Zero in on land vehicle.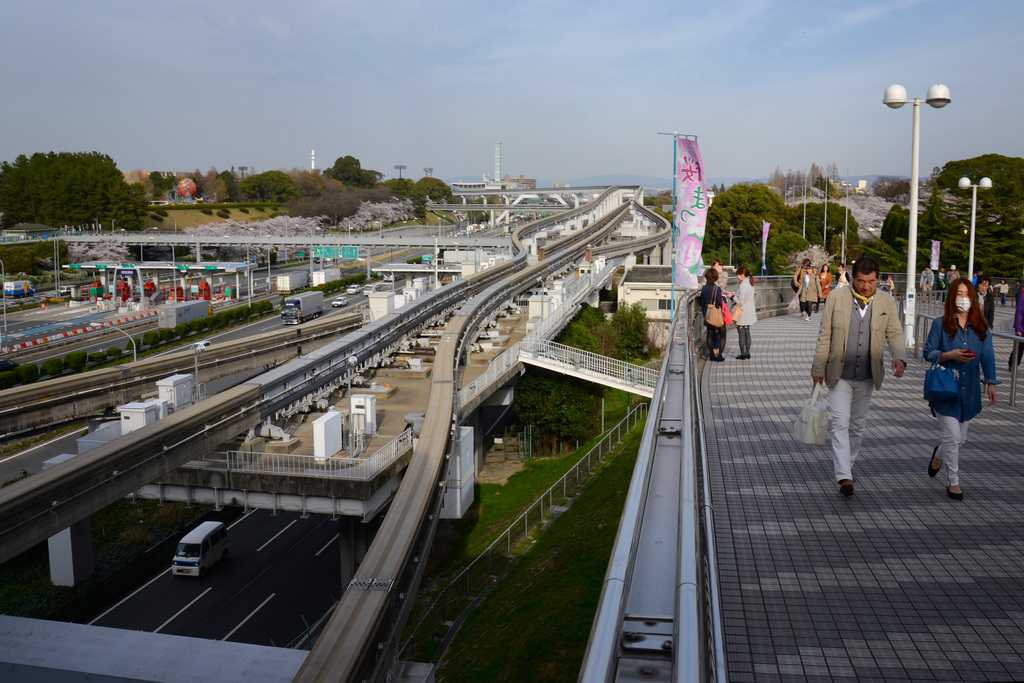
Zeroed in: select_region(63, 285, 70, 292).
